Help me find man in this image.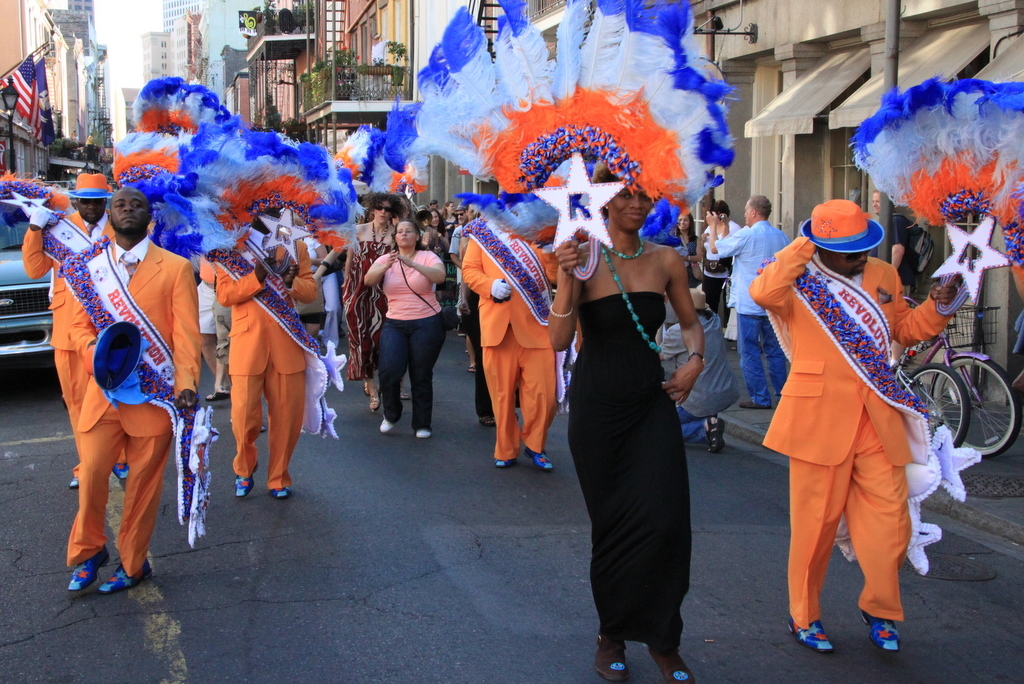
Found it: bbox=[871, 189, 913, 367].
